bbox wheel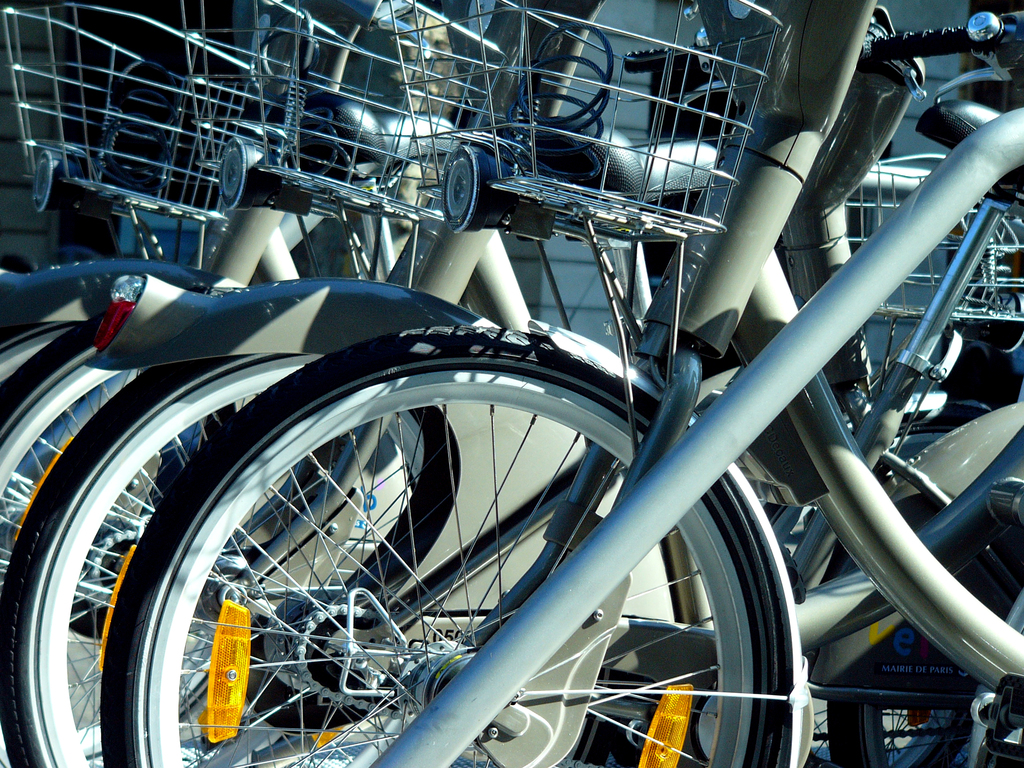
825 705 1023 767
